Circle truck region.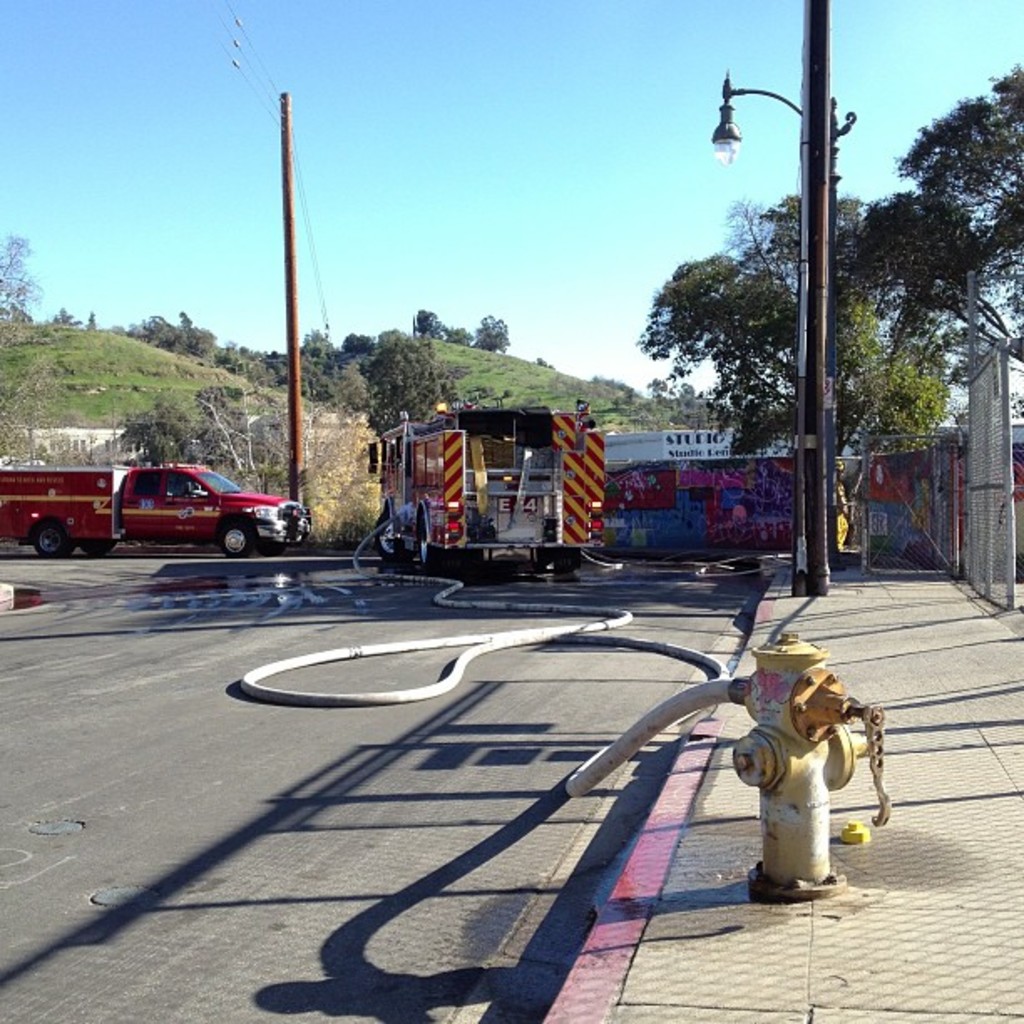
Region: x1=3, y1=465, x2=305, y2=557.
